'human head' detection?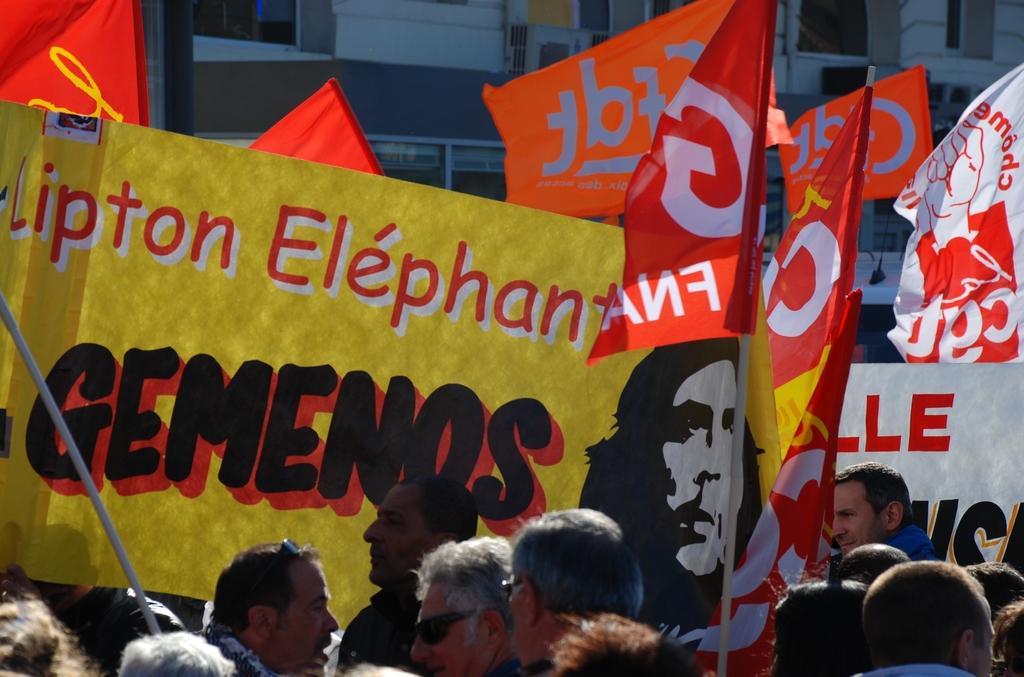
x1=862 y1=560 x2=993 y2=667
